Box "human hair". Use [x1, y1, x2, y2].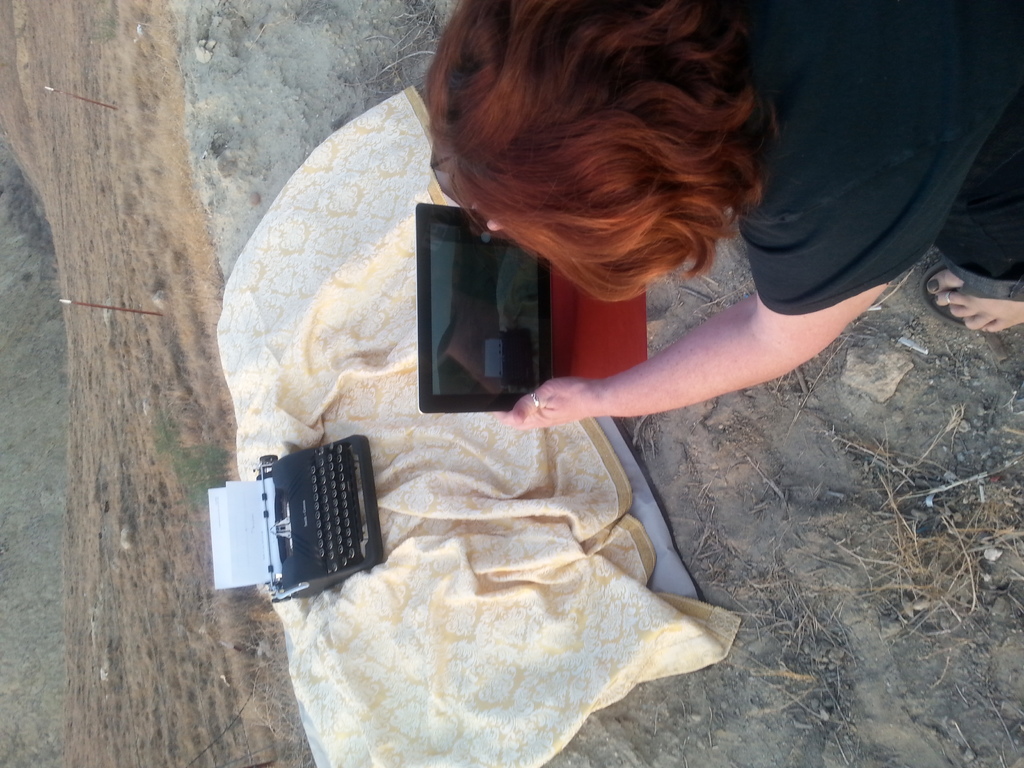
[423, 1, 783, 311].
